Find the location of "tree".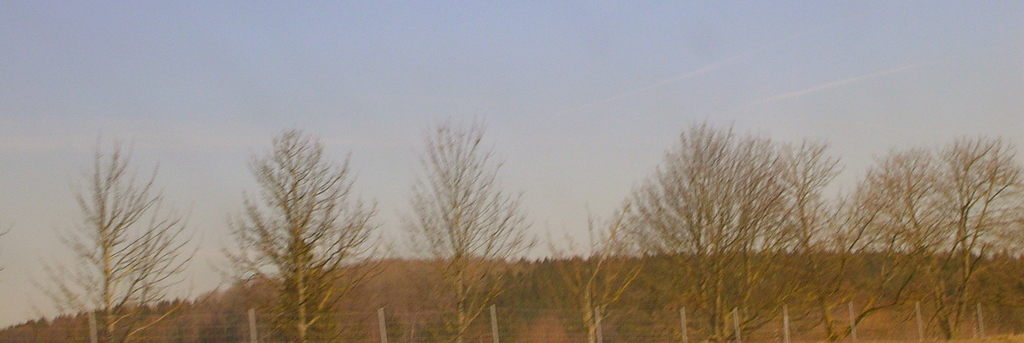
Location: [left=834, top=128, right=950, bottom=339].
